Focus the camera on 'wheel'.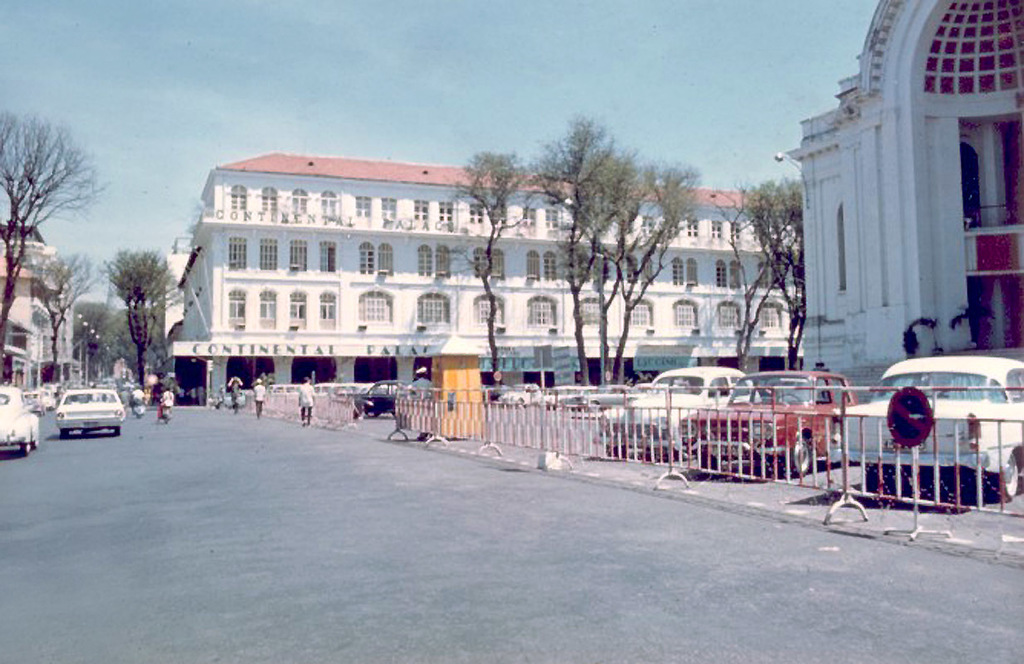
Focus region: [866,461,893,490].
